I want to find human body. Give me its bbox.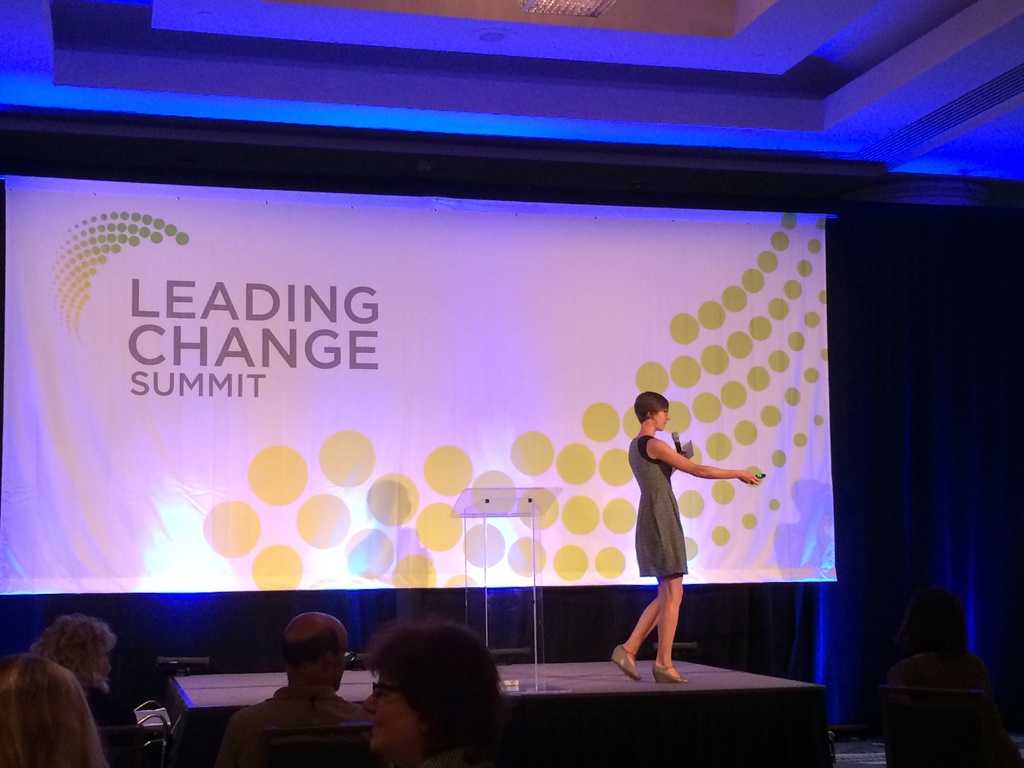
[613, 377, 724, 688].
